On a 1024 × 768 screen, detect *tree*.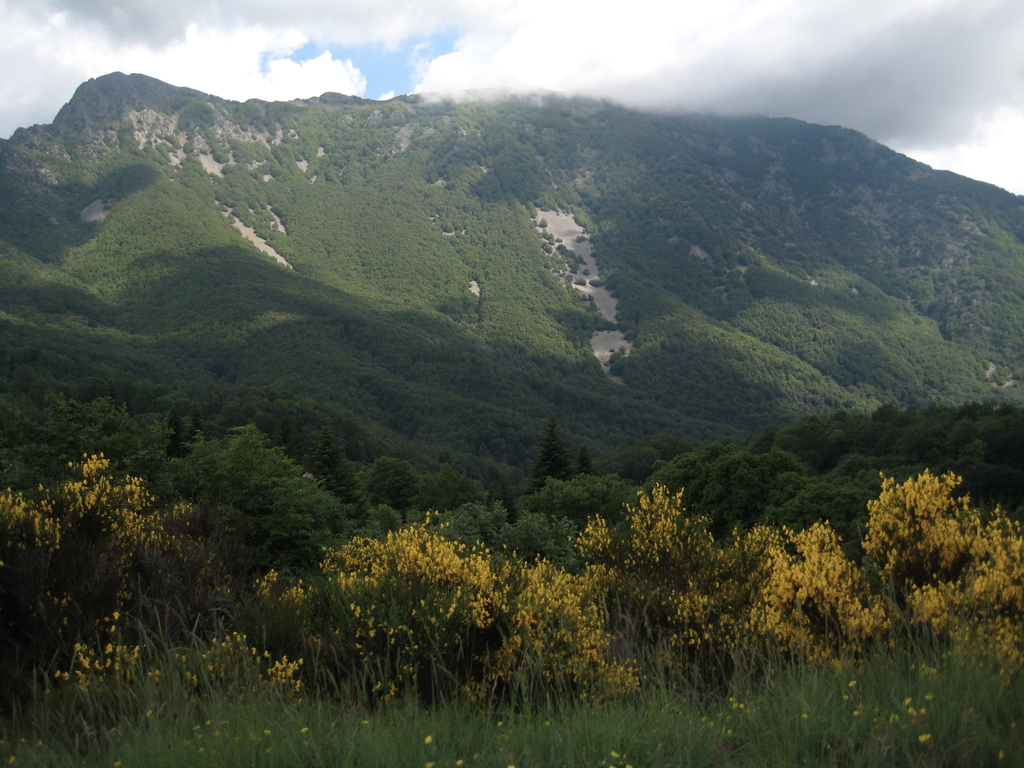
x1=104 y1=417 x2=339 y2=595.
